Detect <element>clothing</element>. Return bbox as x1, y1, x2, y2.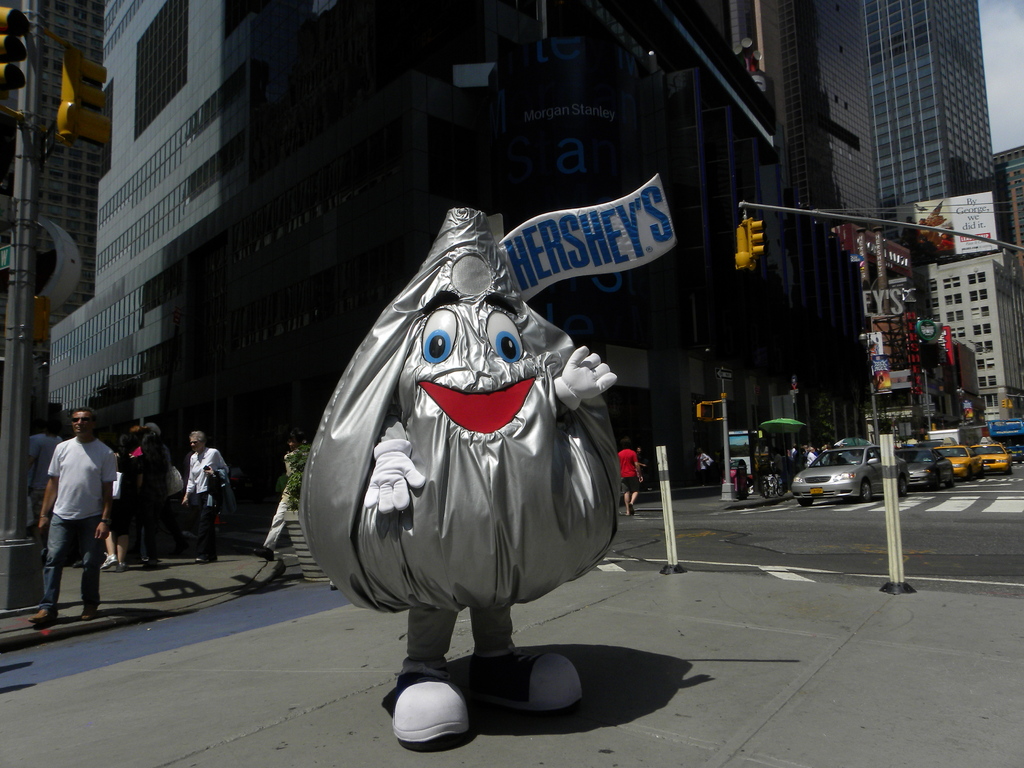
700, 447, 713, 472.
